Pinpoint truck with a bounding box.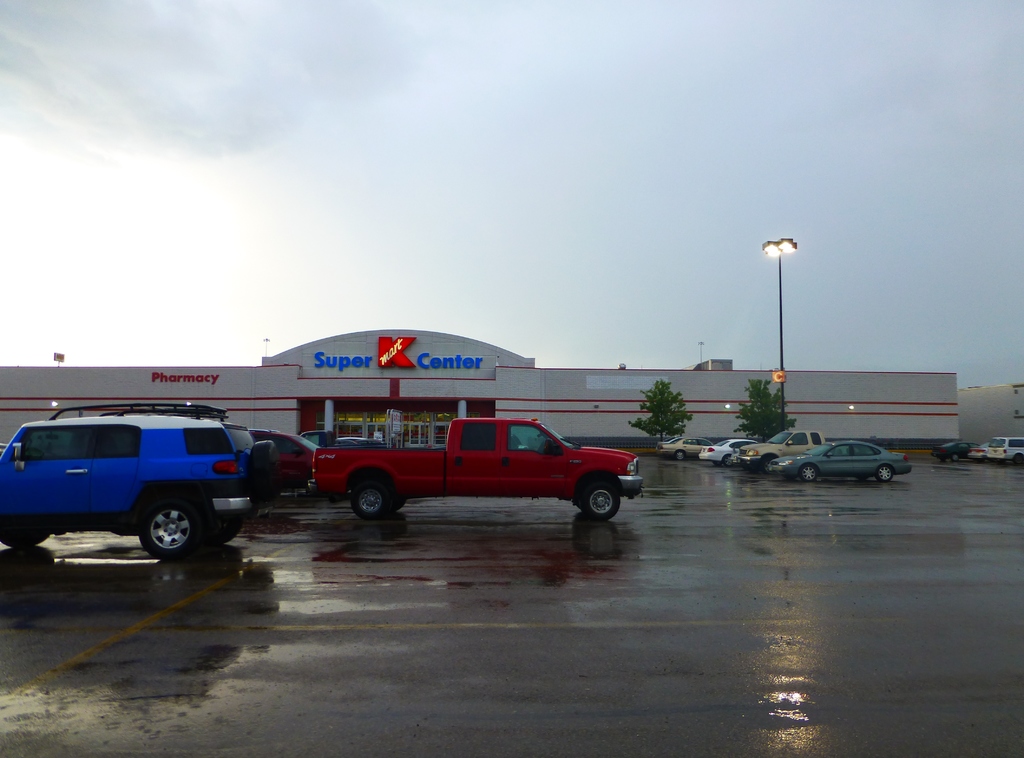
{"left": 249, "top": 400, "right": 644, "bottom": 540}.
